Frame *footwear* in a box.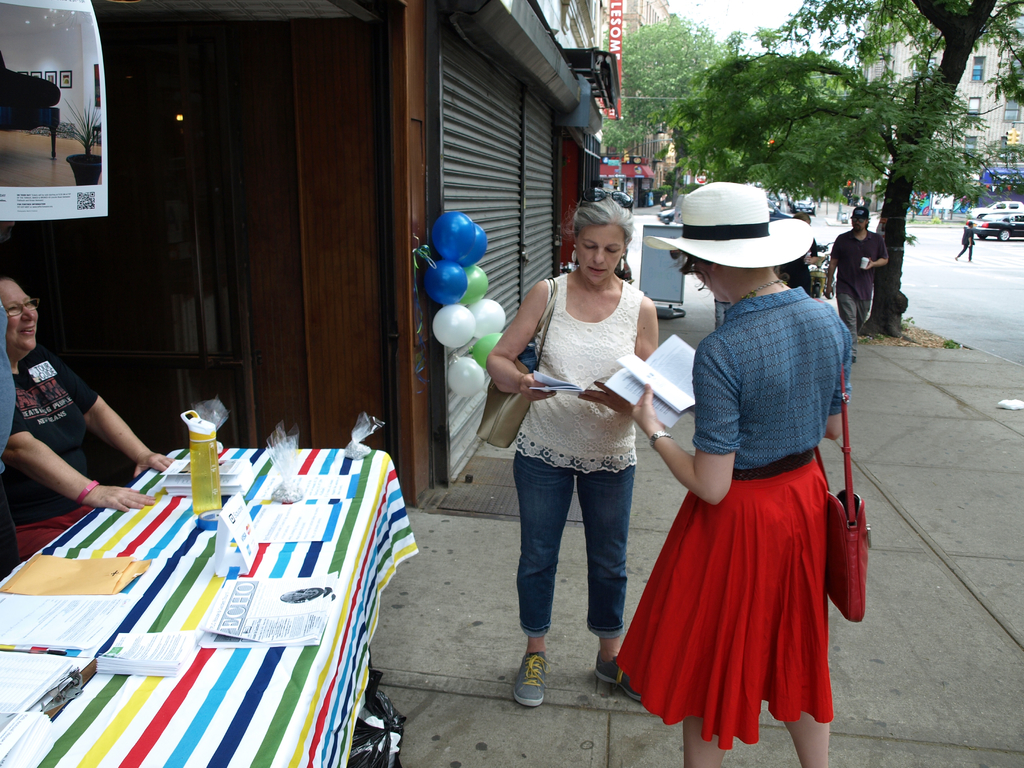
[x1=591, y1=652, x2=648, y2=703].
